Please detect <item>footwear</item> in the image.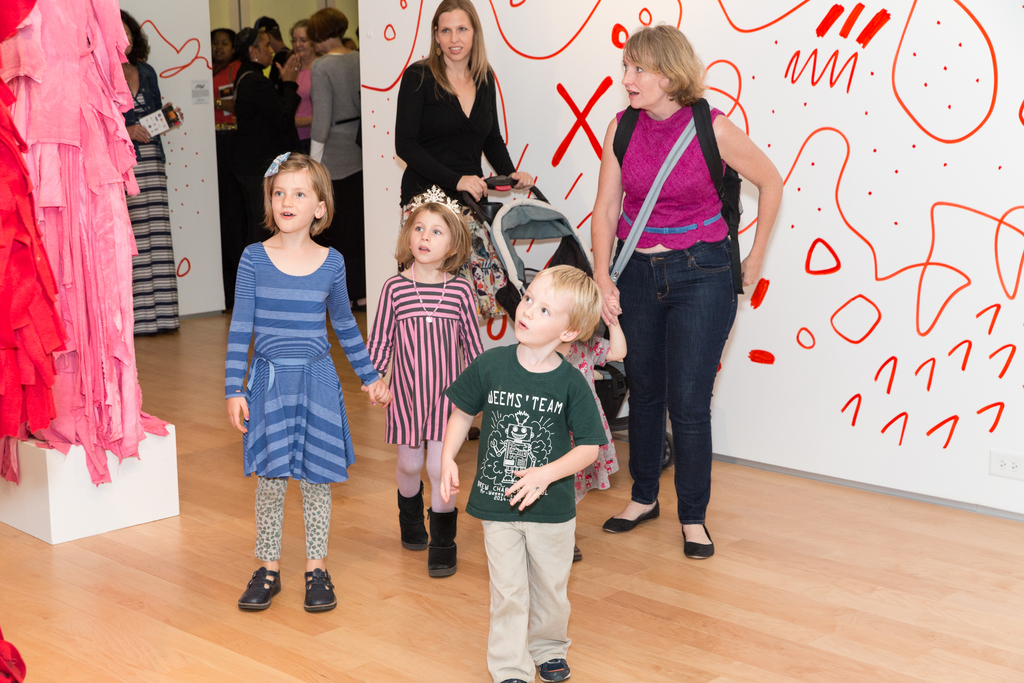
left=237, top=562, right=283, bottom=609.
